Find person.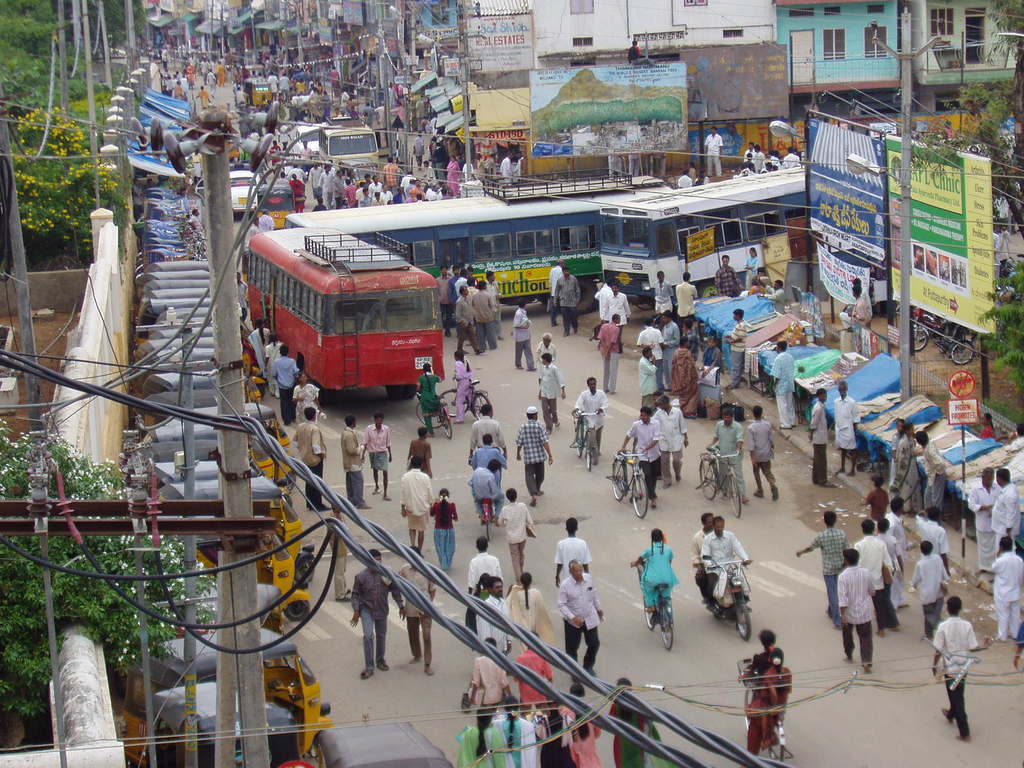
pyautogui.locateOnScreen(415, 365, 442, 440).
